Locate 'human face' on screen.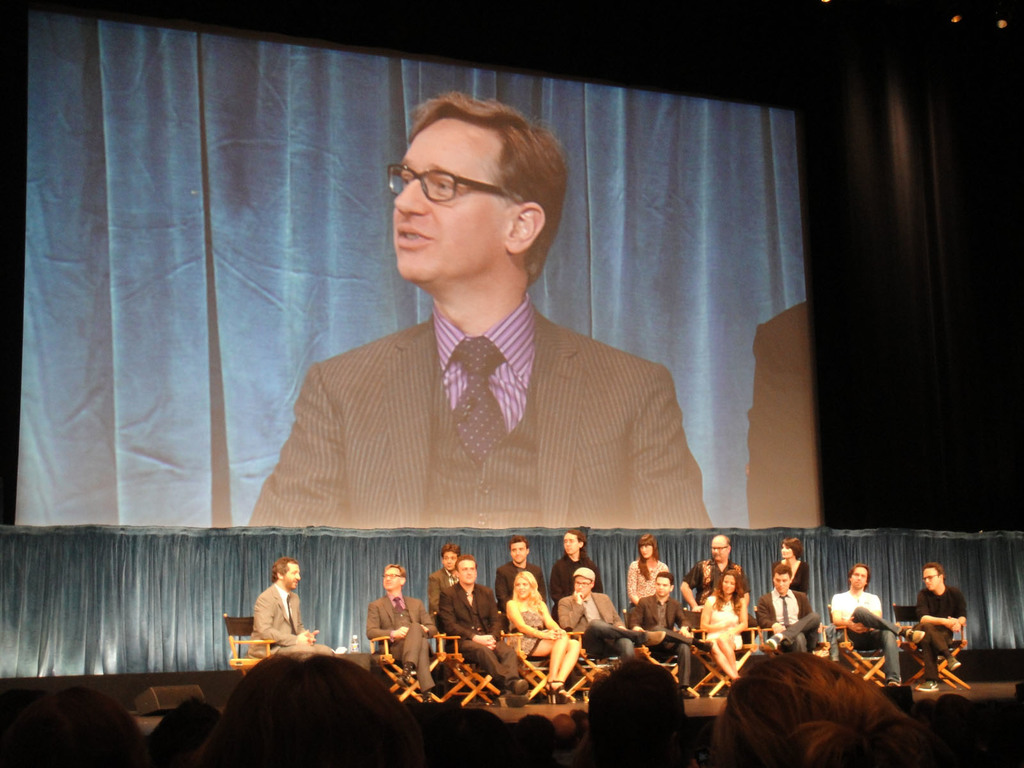
On screen at (572, 573, 592, 593).
